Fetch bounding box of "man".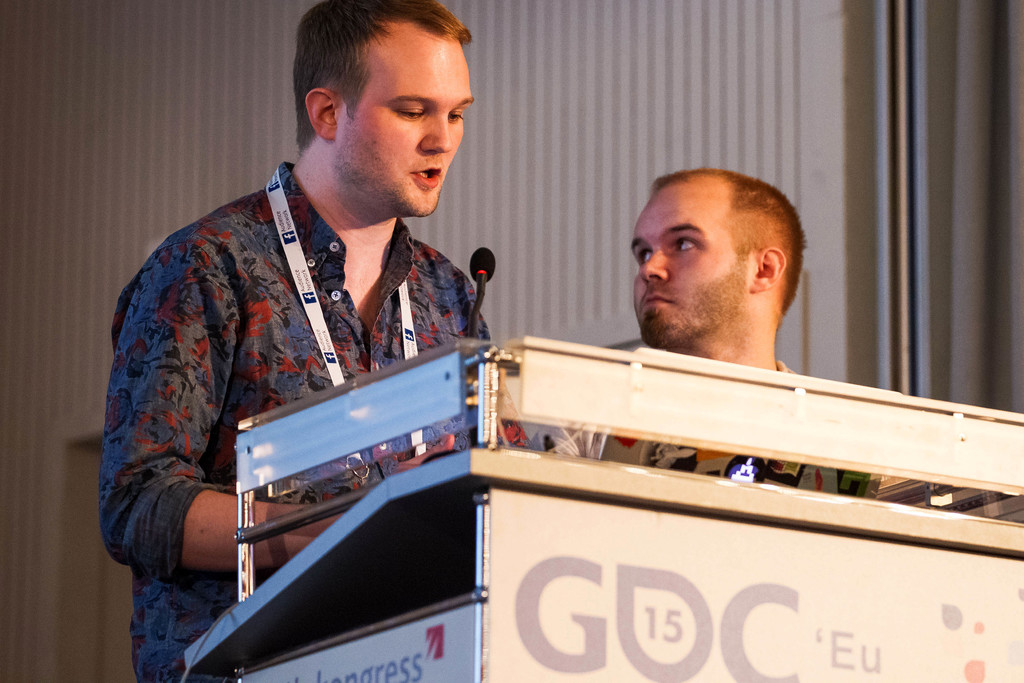
Bbox: detection(116, 0, 507, 682).
